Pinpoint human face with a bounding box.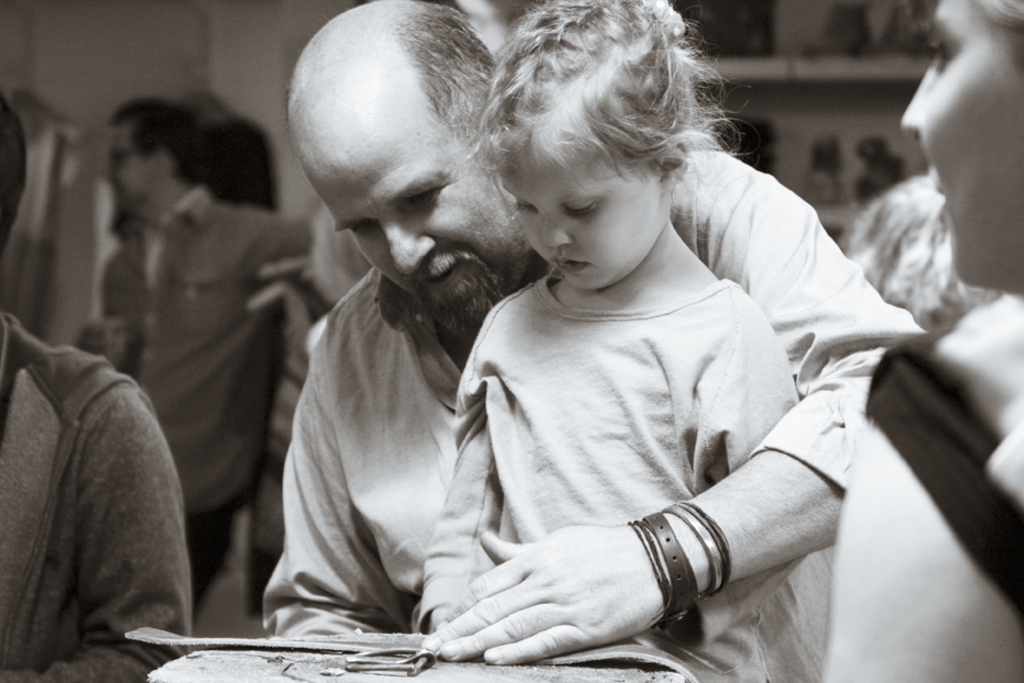
locate(896, 0, 1023, 289).
